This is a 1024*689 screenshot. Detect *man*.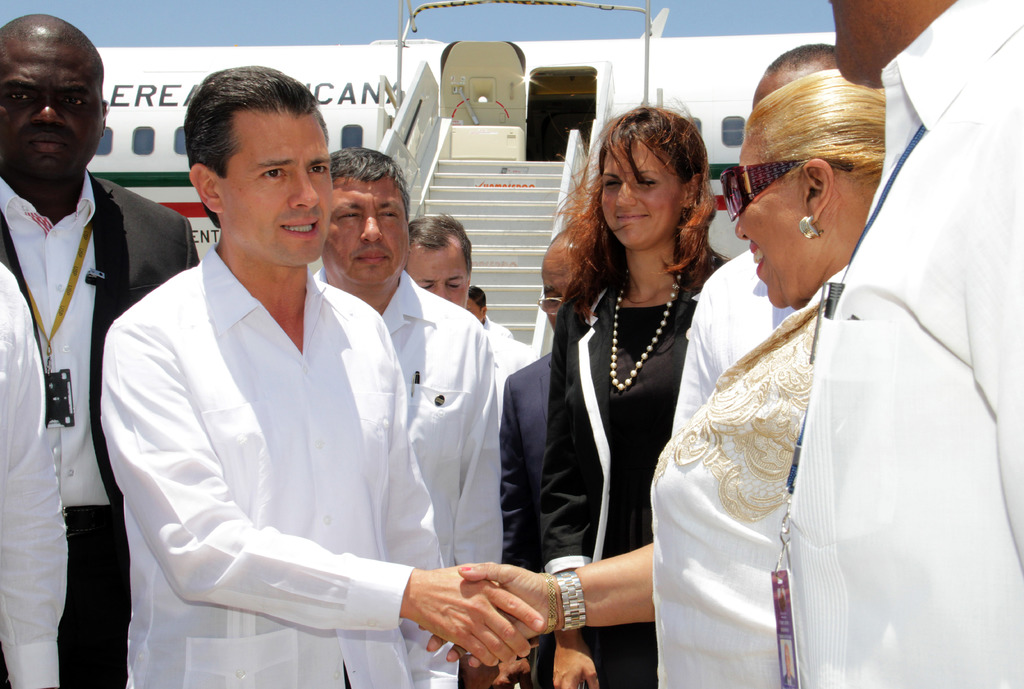
<bbox>463, 280, 511, 338</bbox>.
